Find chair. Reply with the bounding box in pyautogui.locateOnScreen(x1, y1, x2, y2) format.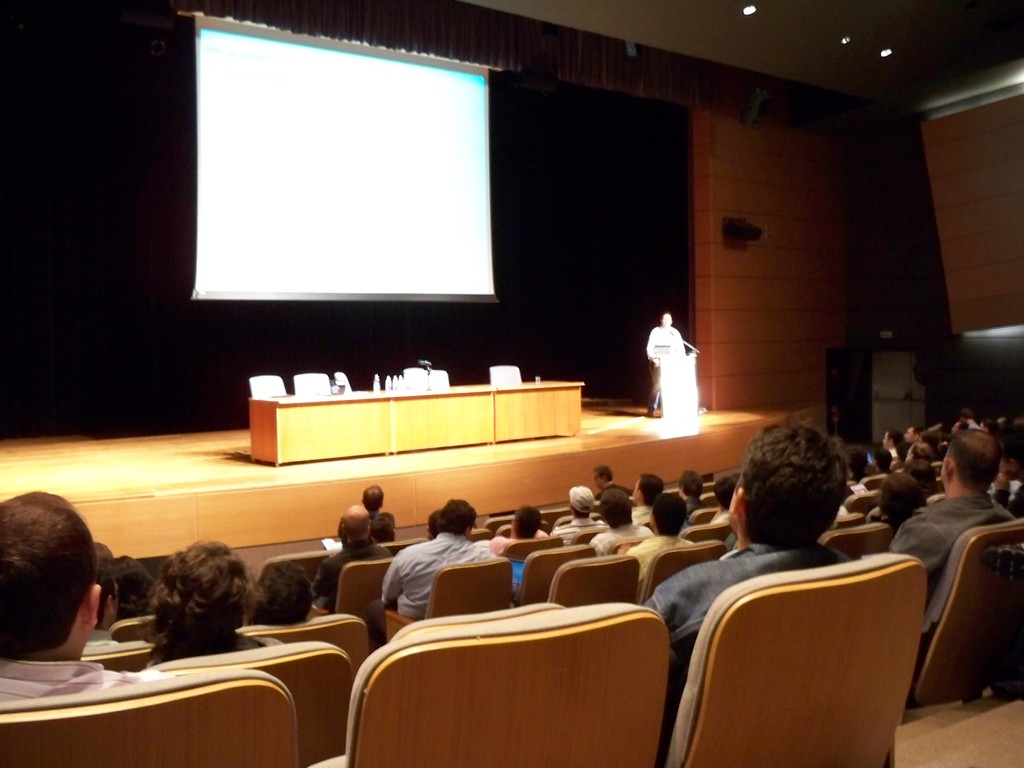
pyautogui.locateOnScreen(308, 600, 661, 767).
